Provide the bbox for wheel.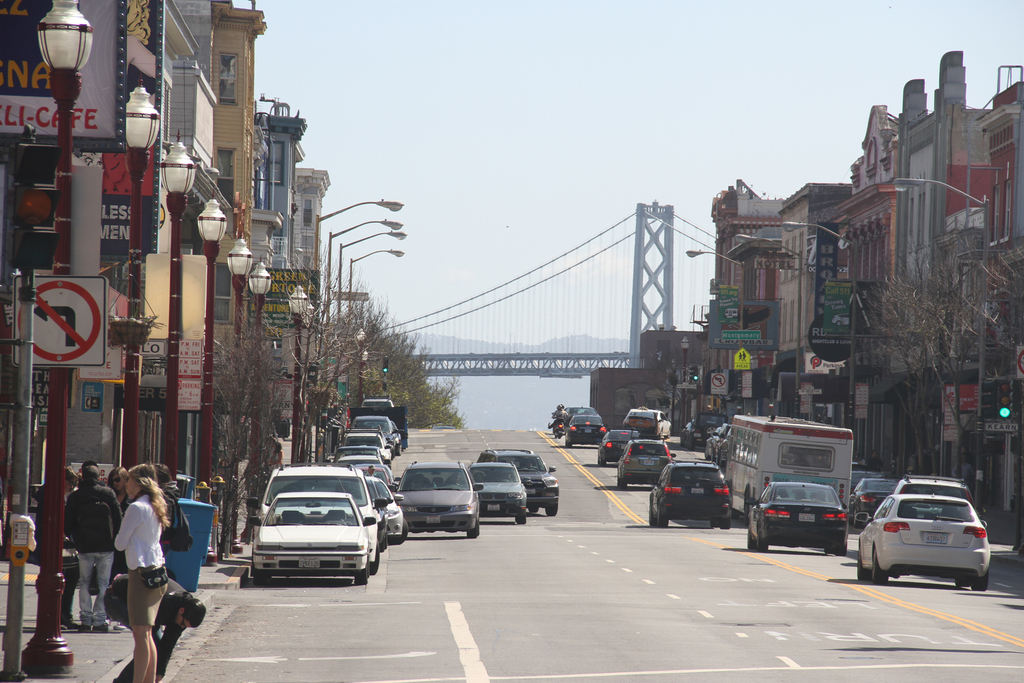
bbox=(746, 531, 754, 551).
